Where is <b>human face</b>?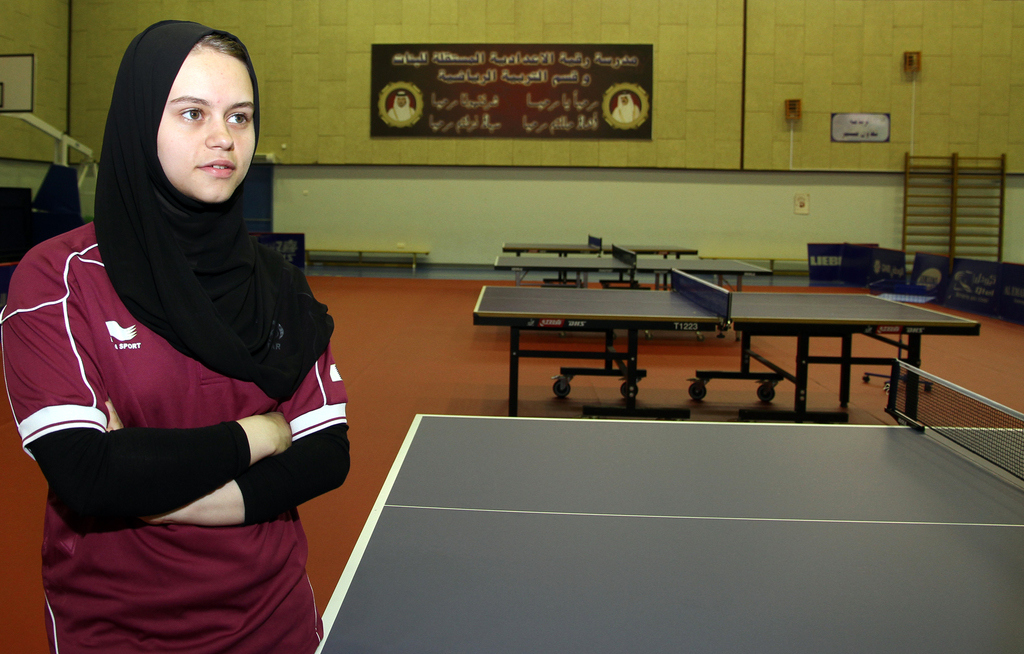
detection(156, 51, 257, 200).
